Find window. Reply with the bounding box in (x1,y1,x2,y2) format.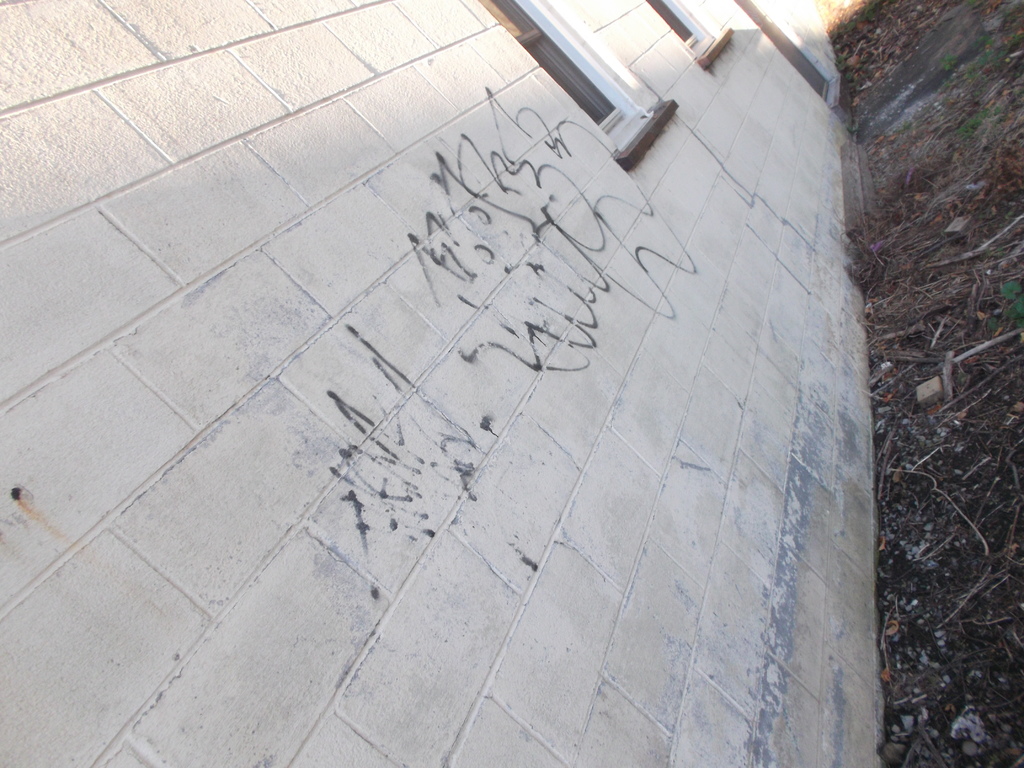
(472,0,652,157).
